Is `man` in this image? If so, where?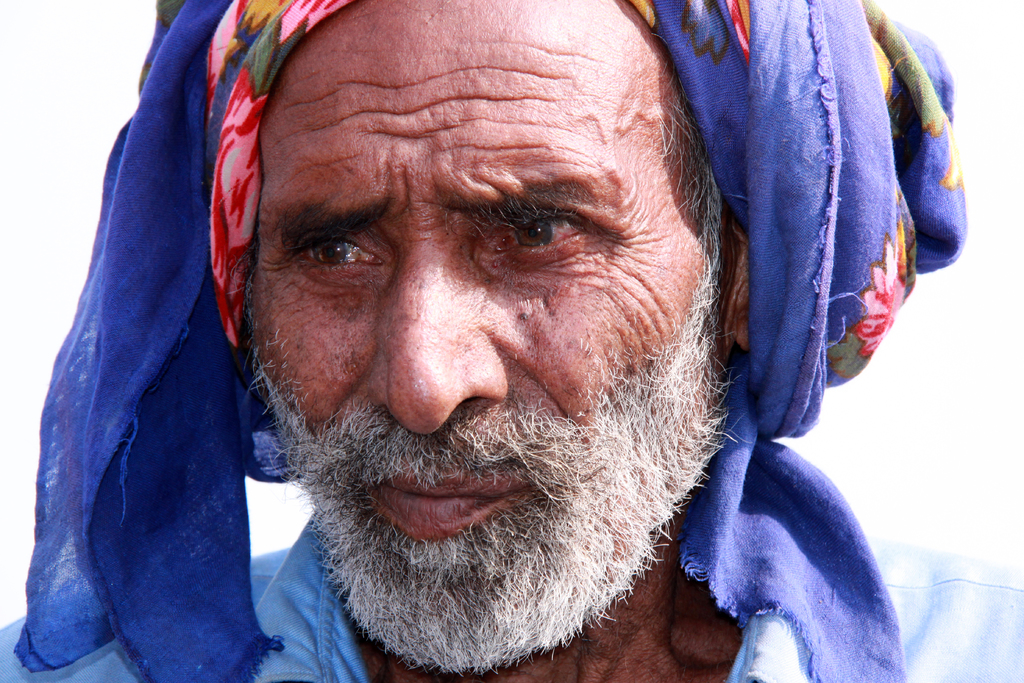
Yes, at <box>57,0,892,682</box>.
